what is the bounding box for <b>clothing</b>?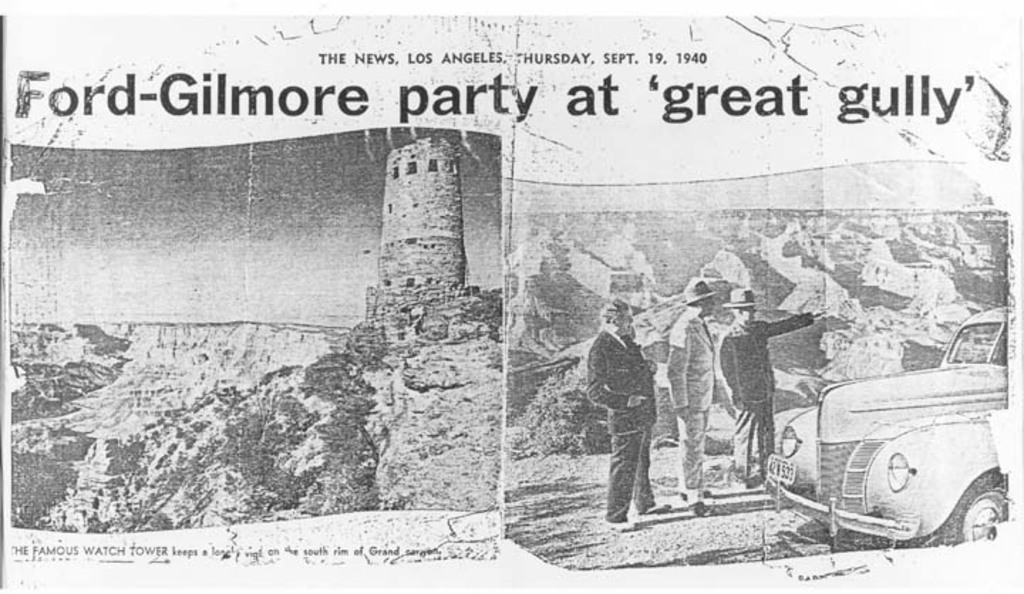
667:318:724:490.
